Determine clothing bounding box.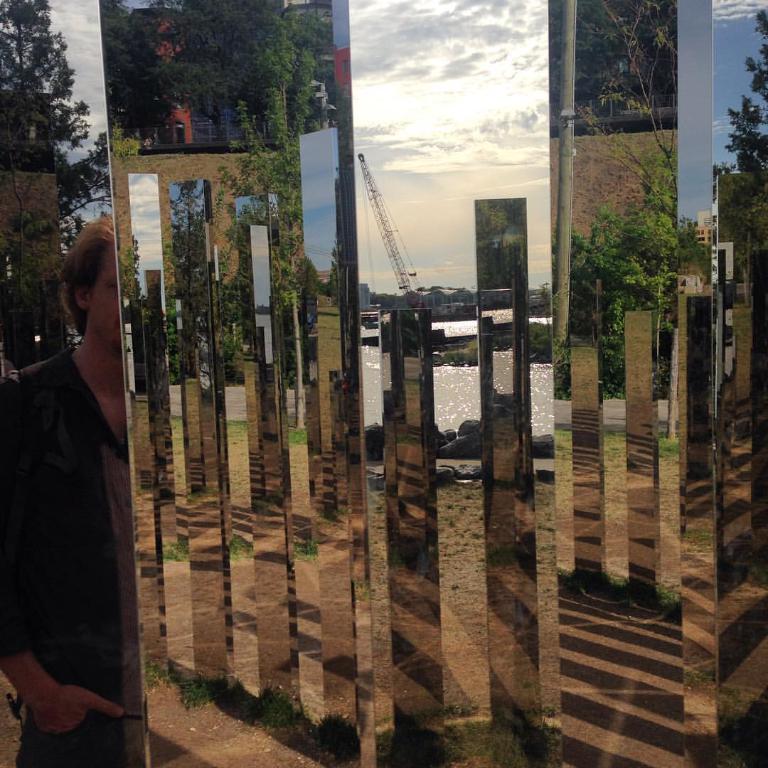
Determined: <region>10, 242, 142, 731</region>.
